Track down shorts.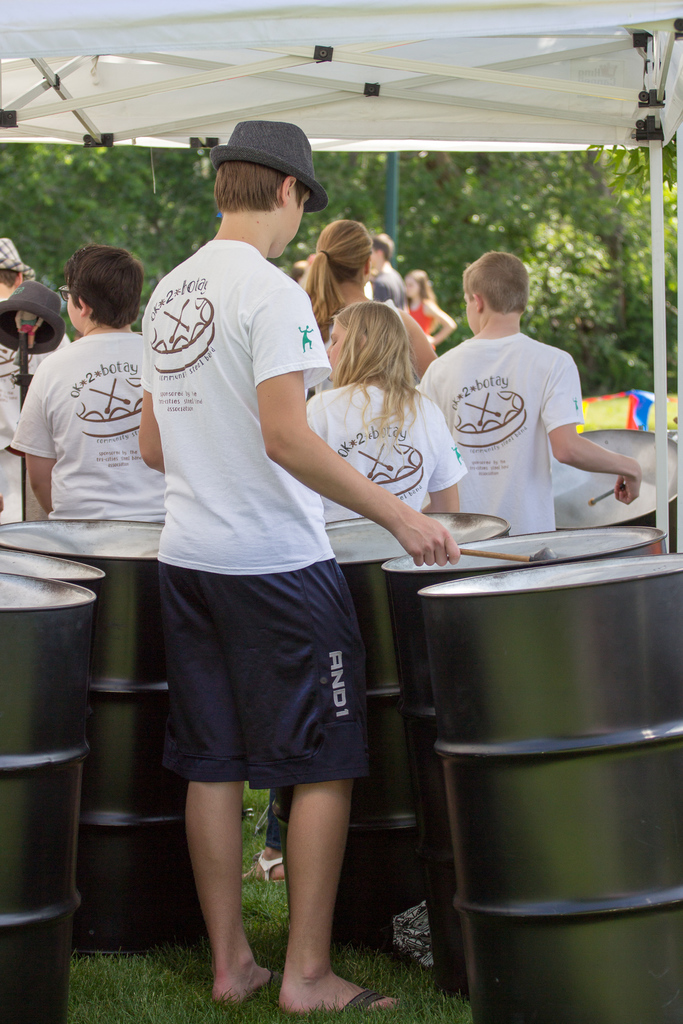
Tracked to (163,582,356,732).
